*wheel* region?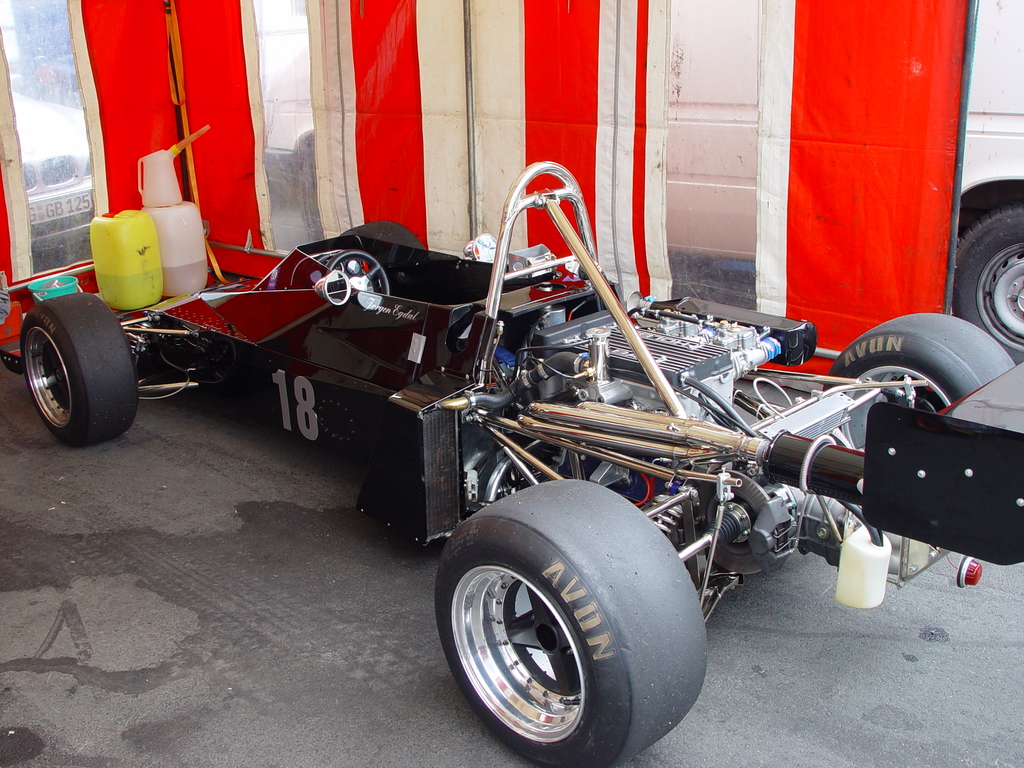
823,312,1013,449
